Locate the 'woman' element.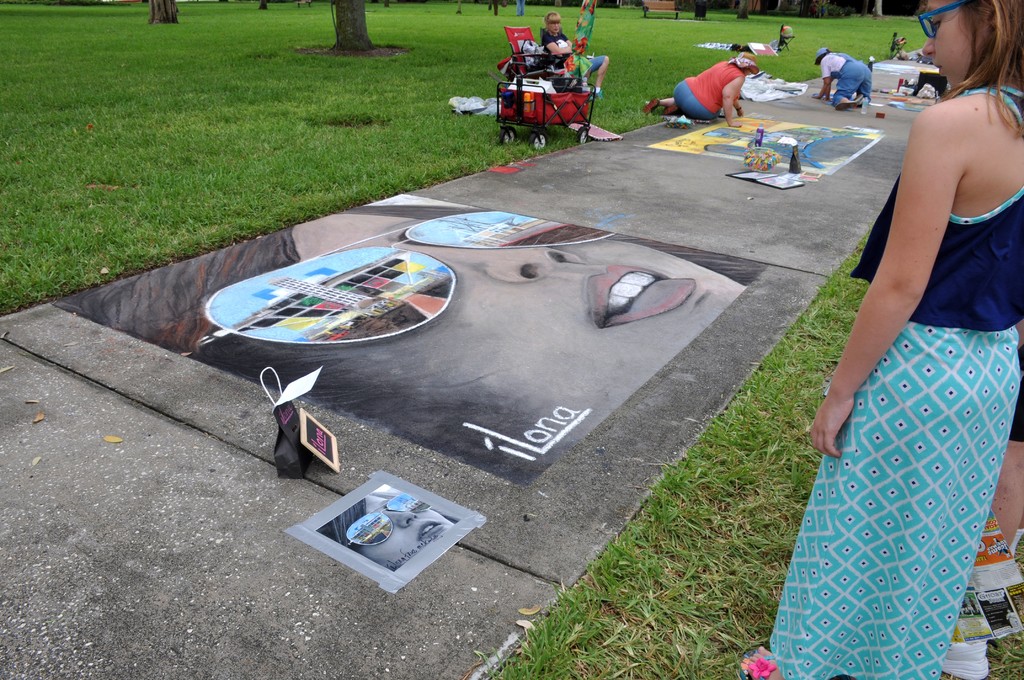
Element bbox: {"left": 47, "top": 194, "right": 751, "bottom": 487}.
